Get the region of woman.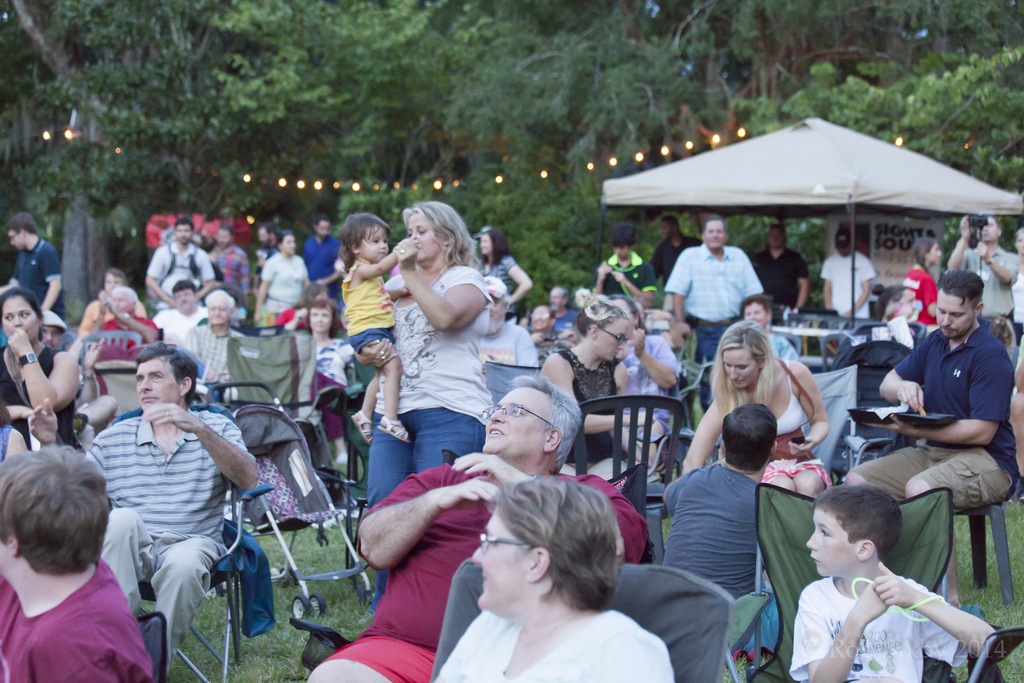
{"x1": 539, "y1": 289, "x2": 658, "y2": 475}.
